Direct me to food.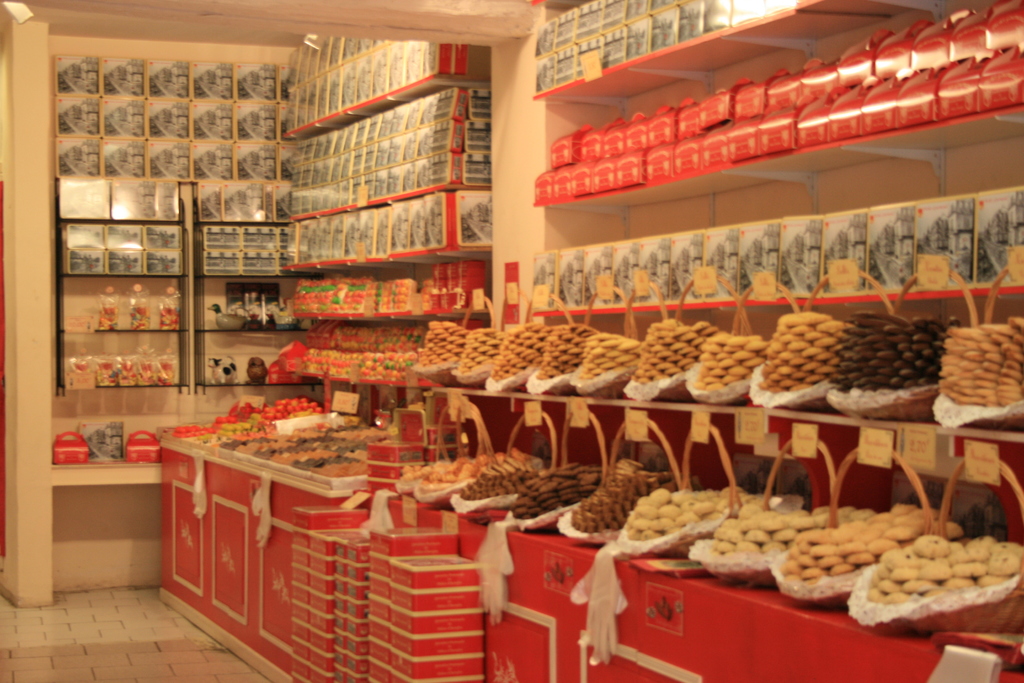
Direction: bbox=(259, 397, 325, 425).
